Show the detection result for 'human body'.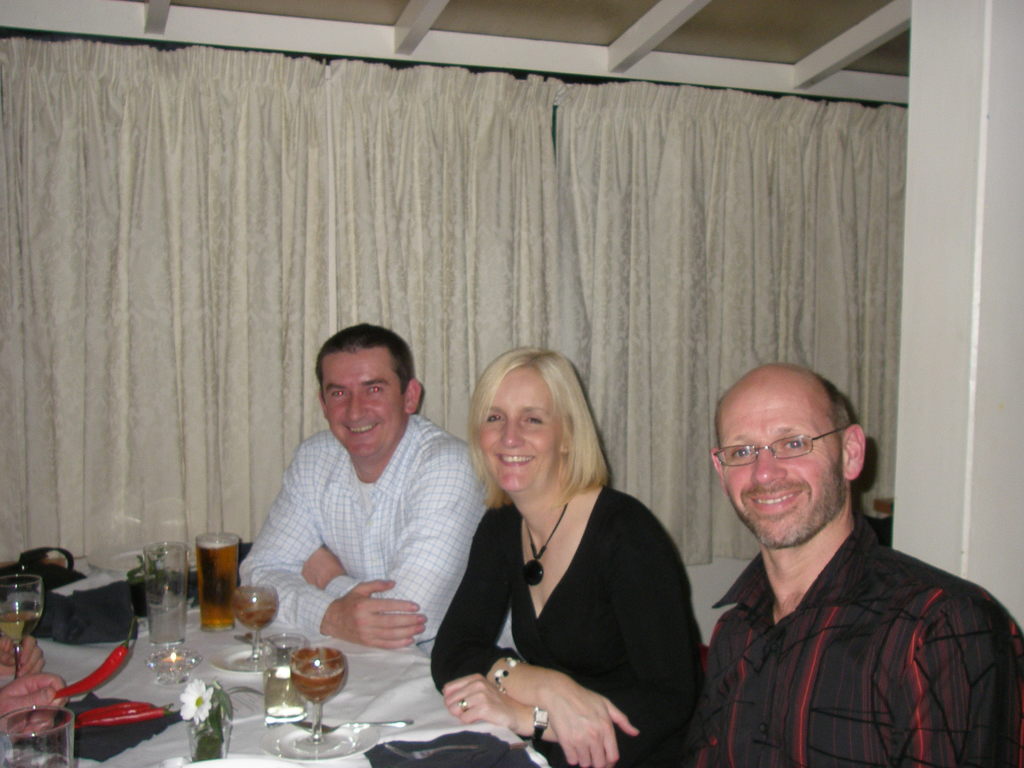
(411, 366, 679, 767).
